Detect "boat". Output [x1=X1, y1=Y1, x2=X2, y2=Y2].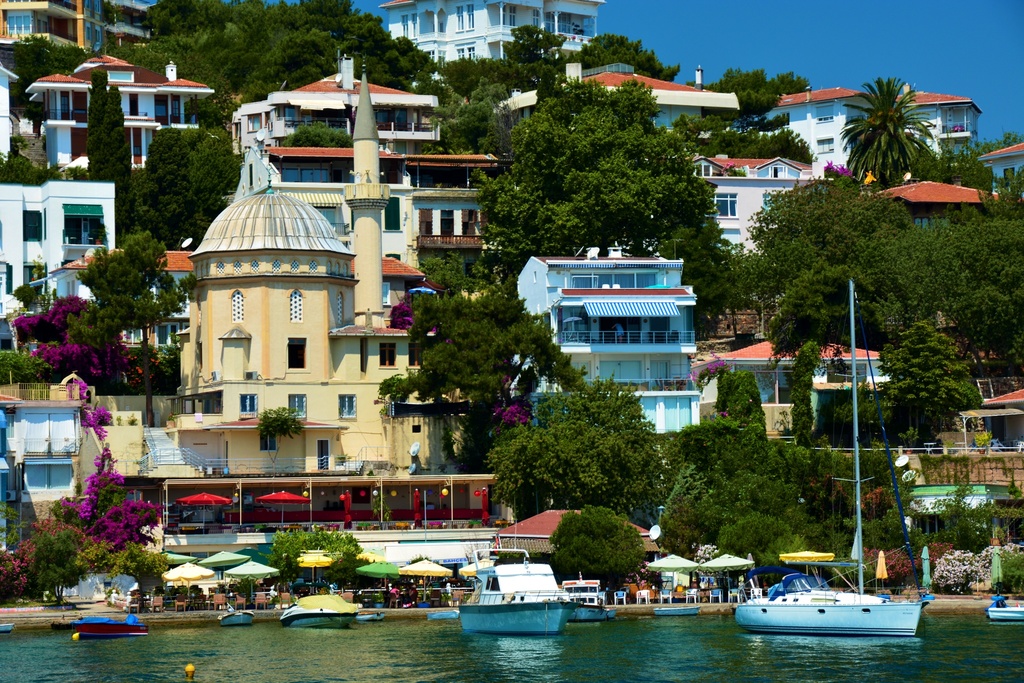
[x1=273, y1=598, x2=362, y2=630].
